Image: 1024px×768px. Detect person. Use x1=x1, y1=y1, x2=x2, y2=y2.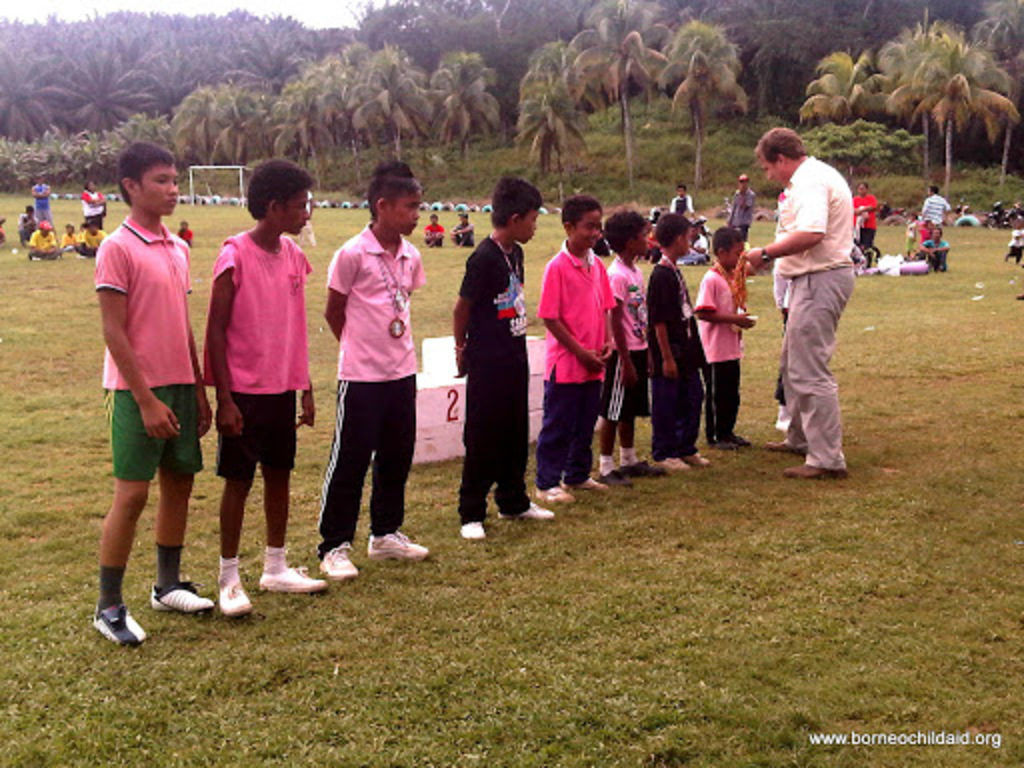
x1=920, y1=184, x2=954, y2=222.
